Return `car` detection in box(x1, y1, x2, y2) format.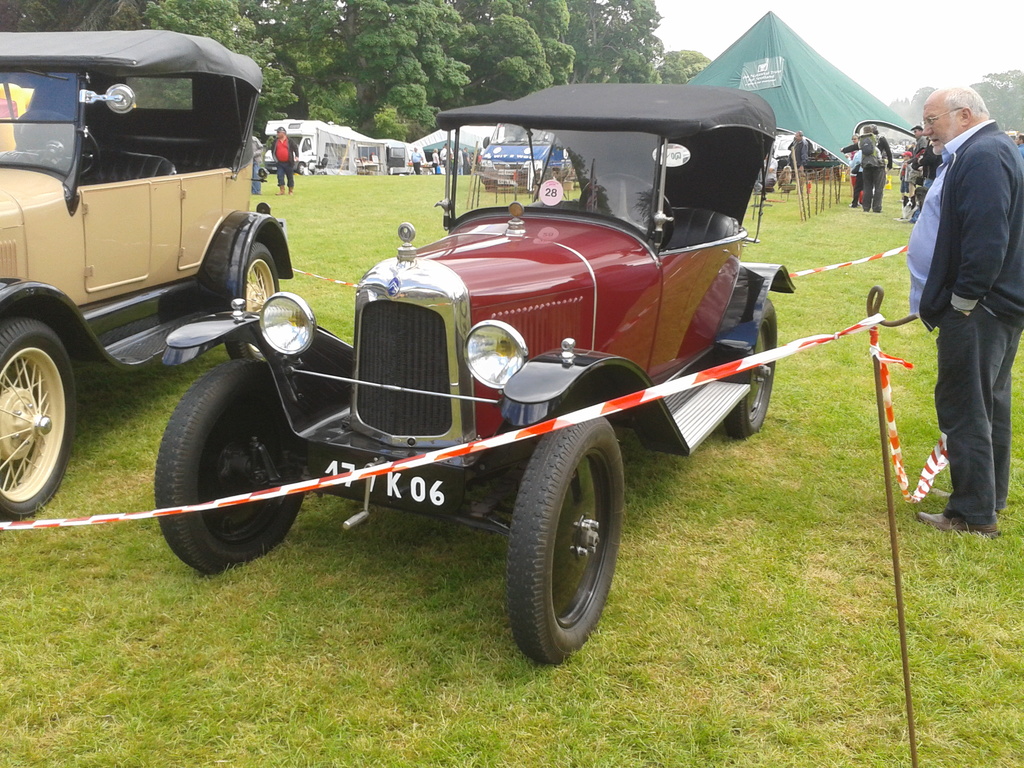
box(0, 29, 293, 521).
